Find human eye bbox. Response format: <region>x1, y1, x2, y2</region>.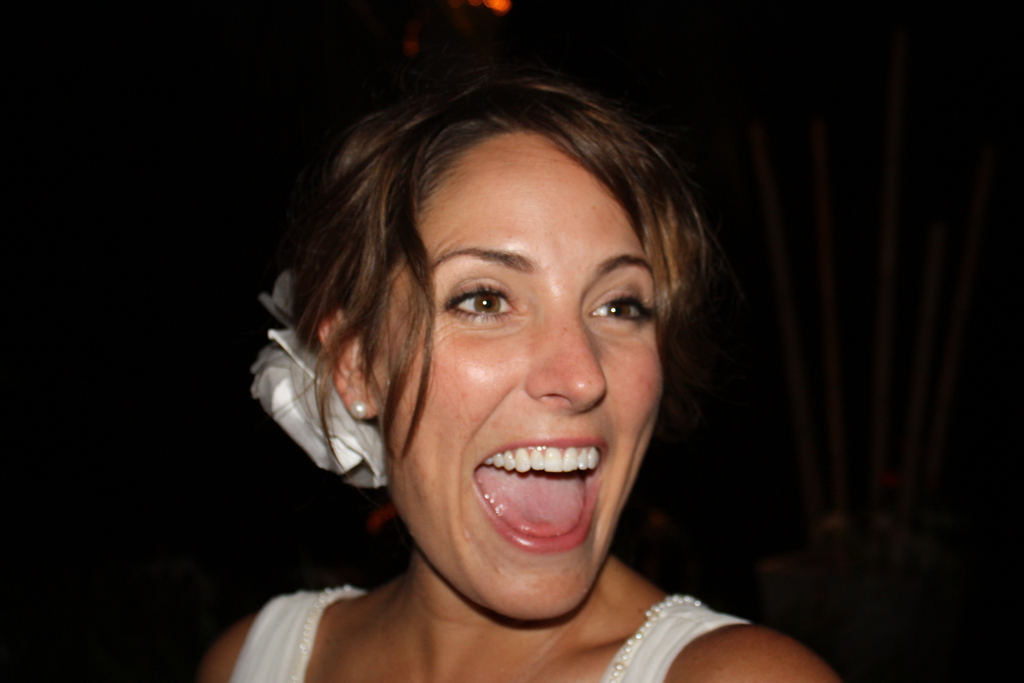
<region>584, 286, 657, 333</region>.
